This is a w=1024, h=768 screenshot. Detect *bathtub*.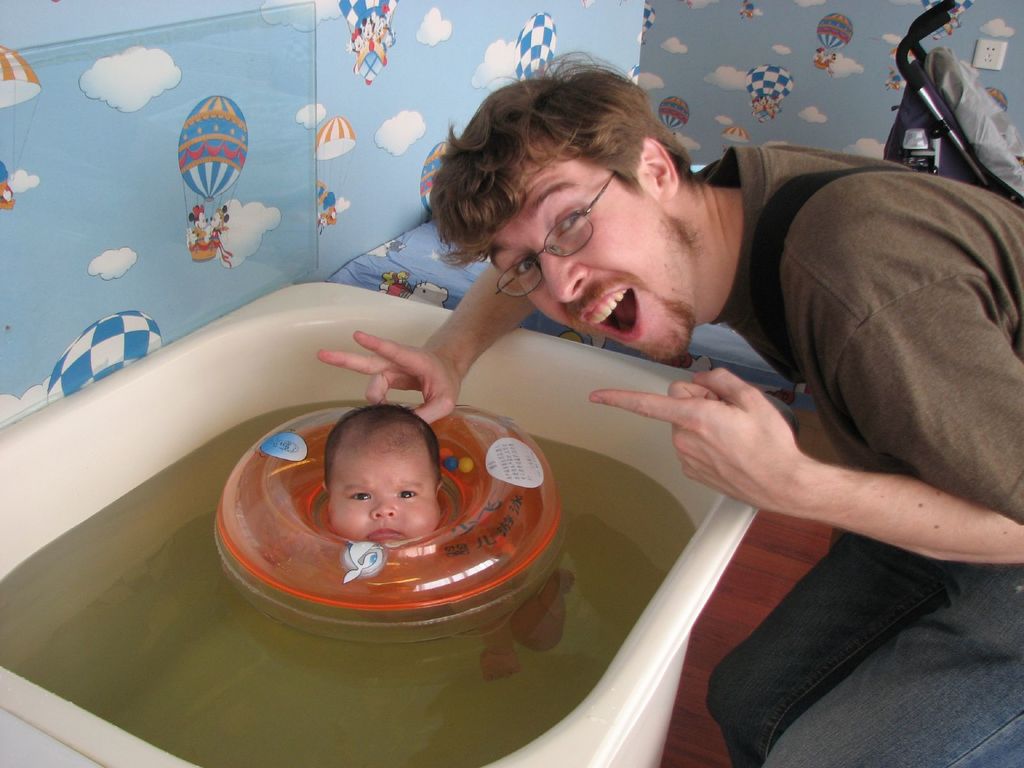
0,281,803,767.
